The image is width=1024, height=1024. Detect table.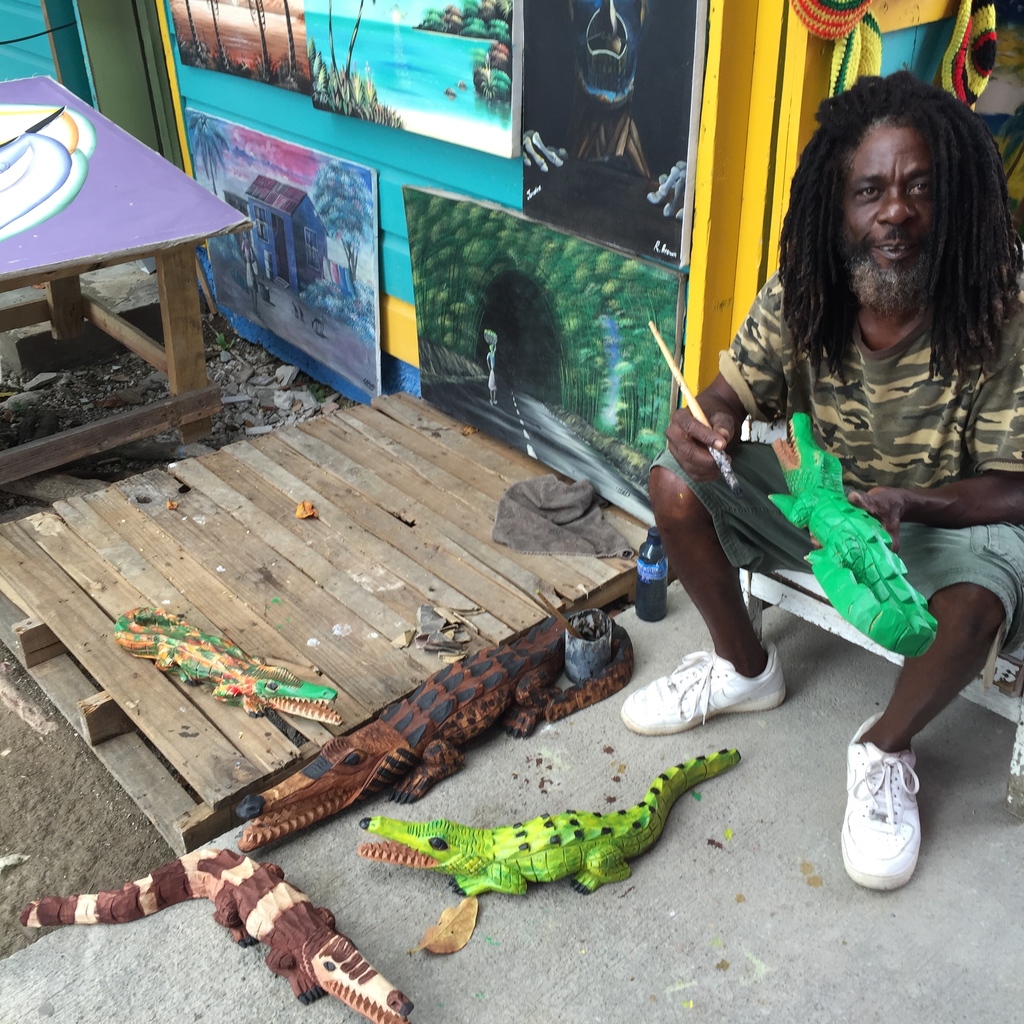
Detection: box(0, 82, 244, 478).
